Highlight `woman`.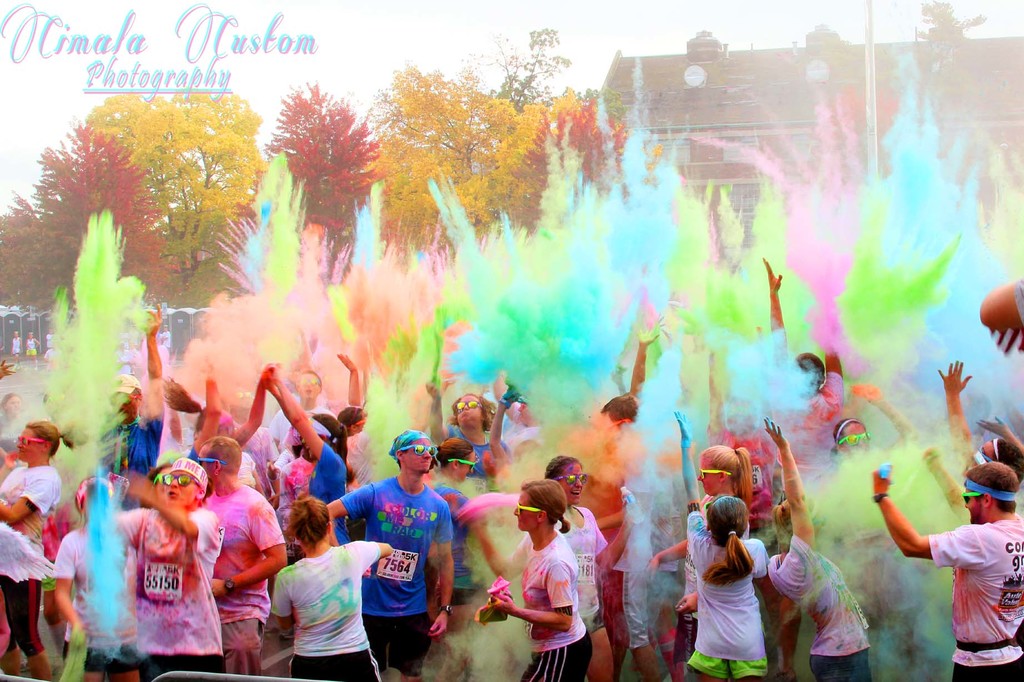
Highlighted region: {"x1": 511, "y1": 452, "x2": 639, "y2": 681}.
